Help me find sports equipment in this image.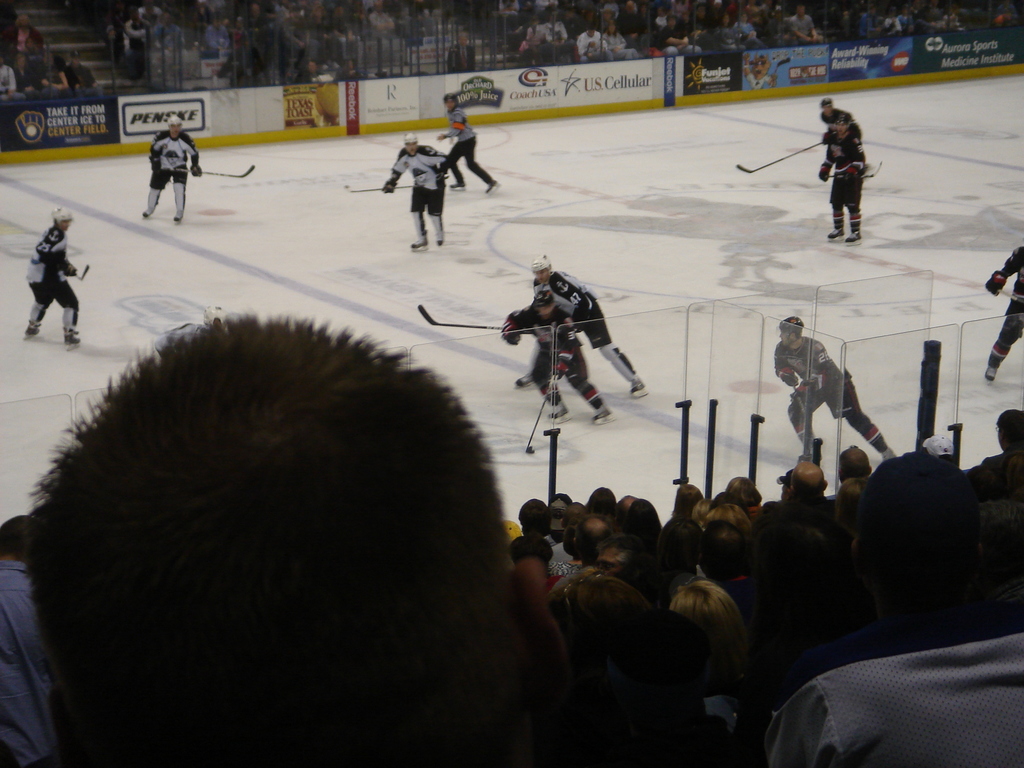
Found it: <region>23, 228, 75, 330</region>.
